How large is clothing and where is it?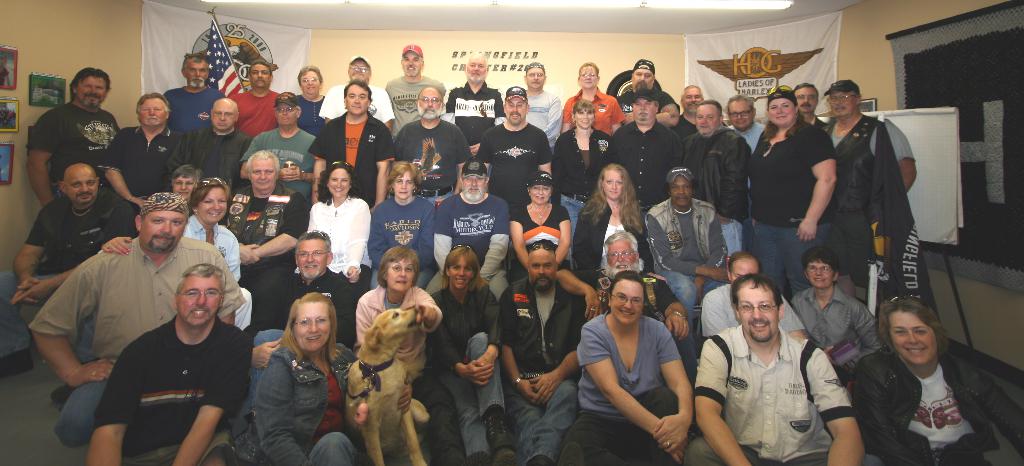
Bounding box: bbox(366, 190, 436, 295).
